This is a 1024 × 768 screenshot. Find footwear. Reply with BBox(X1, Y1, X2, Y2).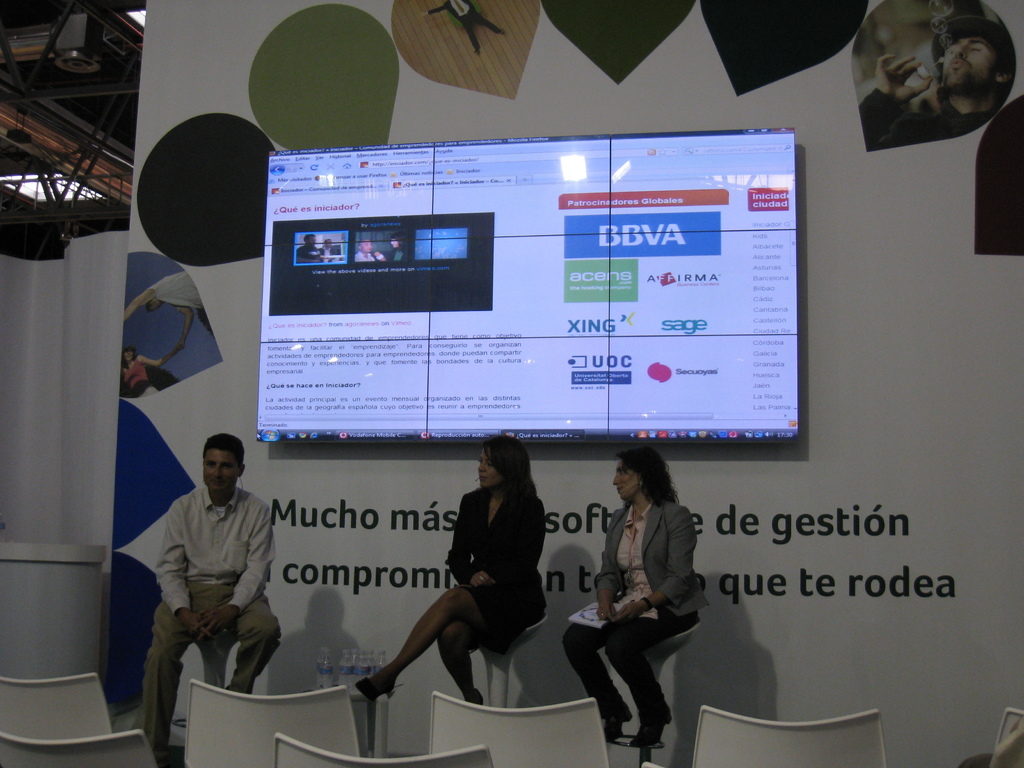
BBox(457, 689, 478, 704).
